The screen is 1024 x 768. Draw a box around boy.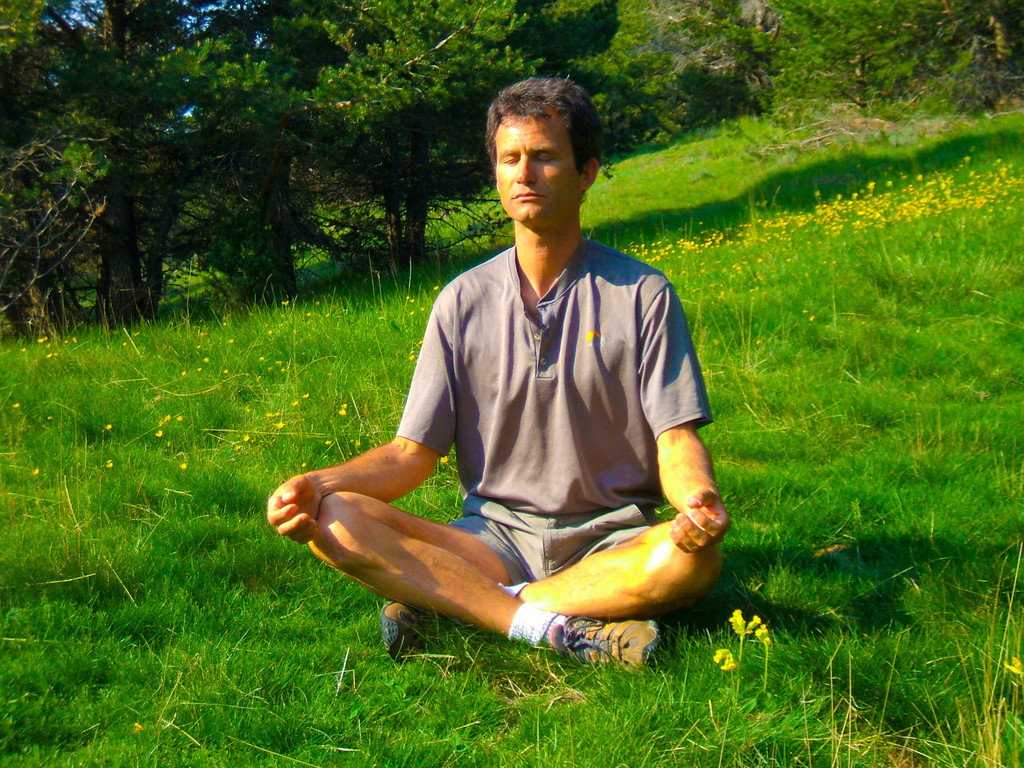
bbox=(253, 248, 724, 662).
